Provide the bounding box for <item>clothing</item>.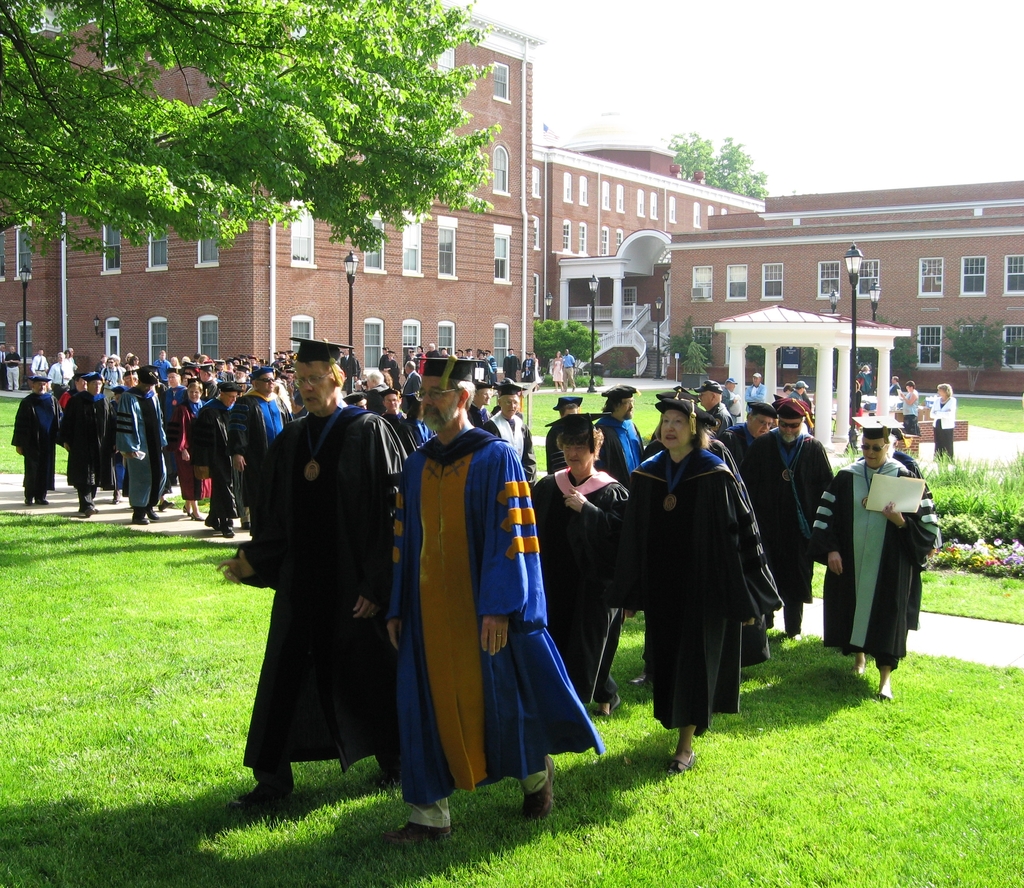
bbox(246, 390, 415, 807).
